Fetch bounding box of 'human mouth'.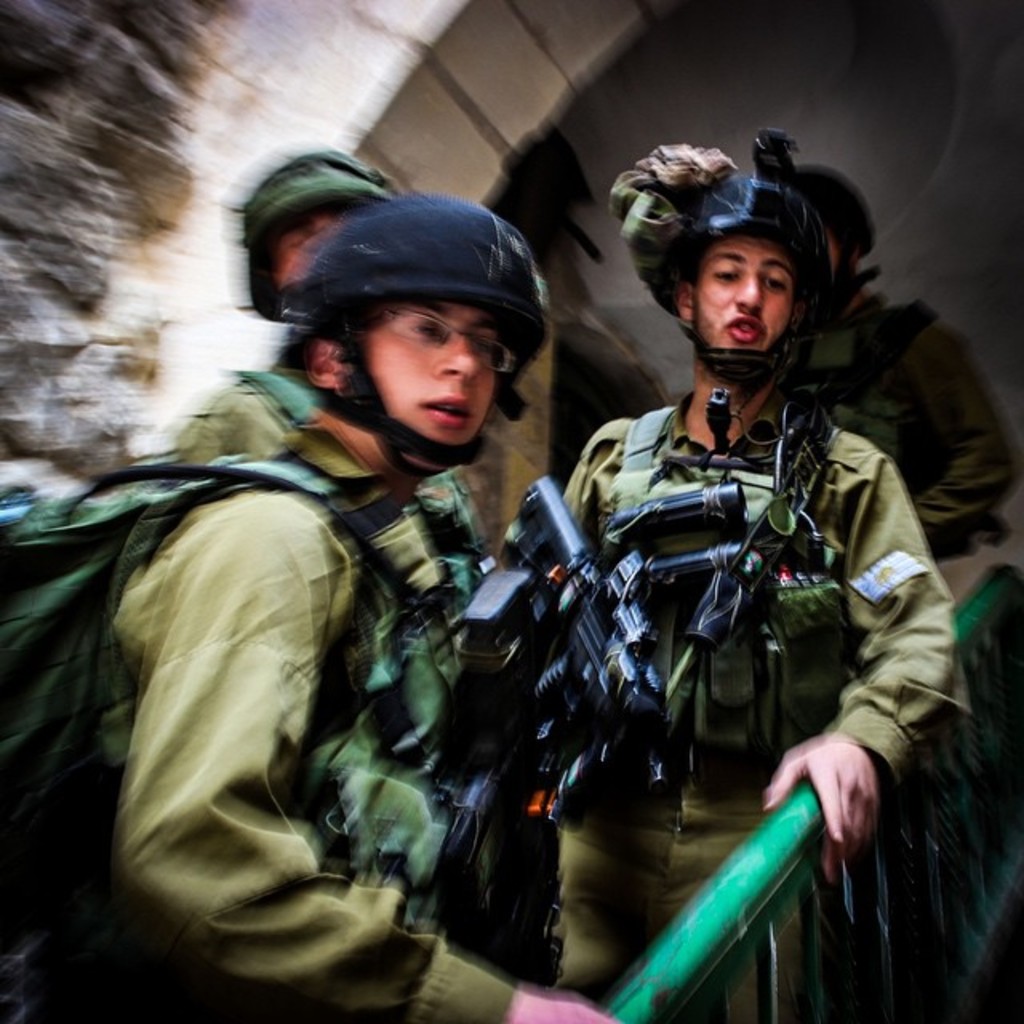
Bbox: <box>413,387,477,430</box>.
